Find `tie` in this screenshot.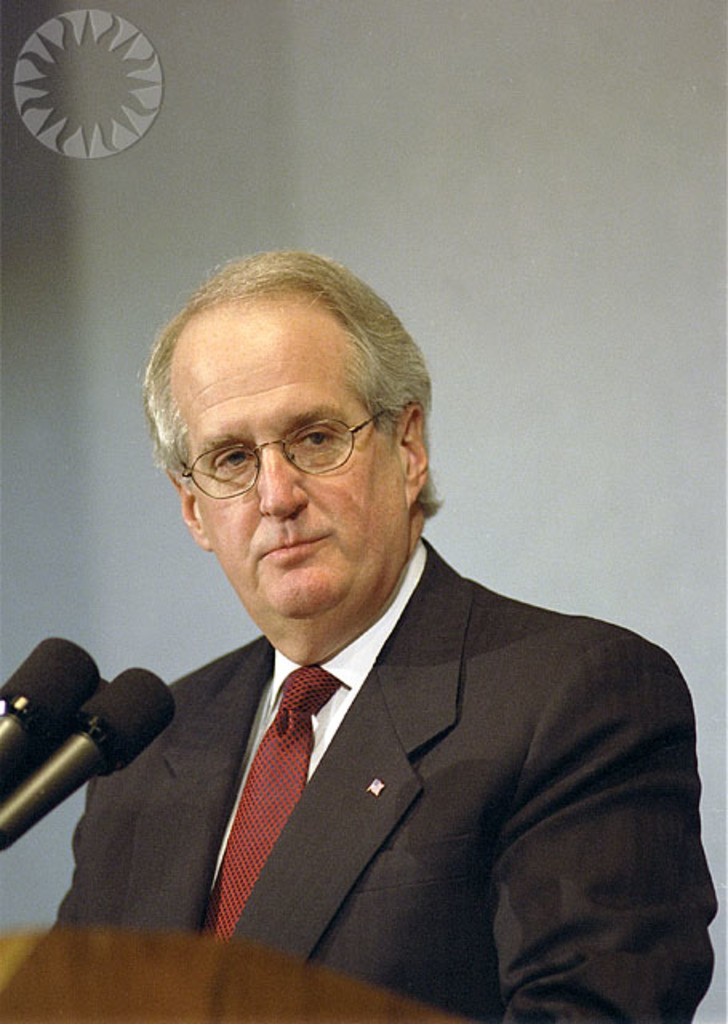
The bounding box for `tie` is 198:659:342:952.
